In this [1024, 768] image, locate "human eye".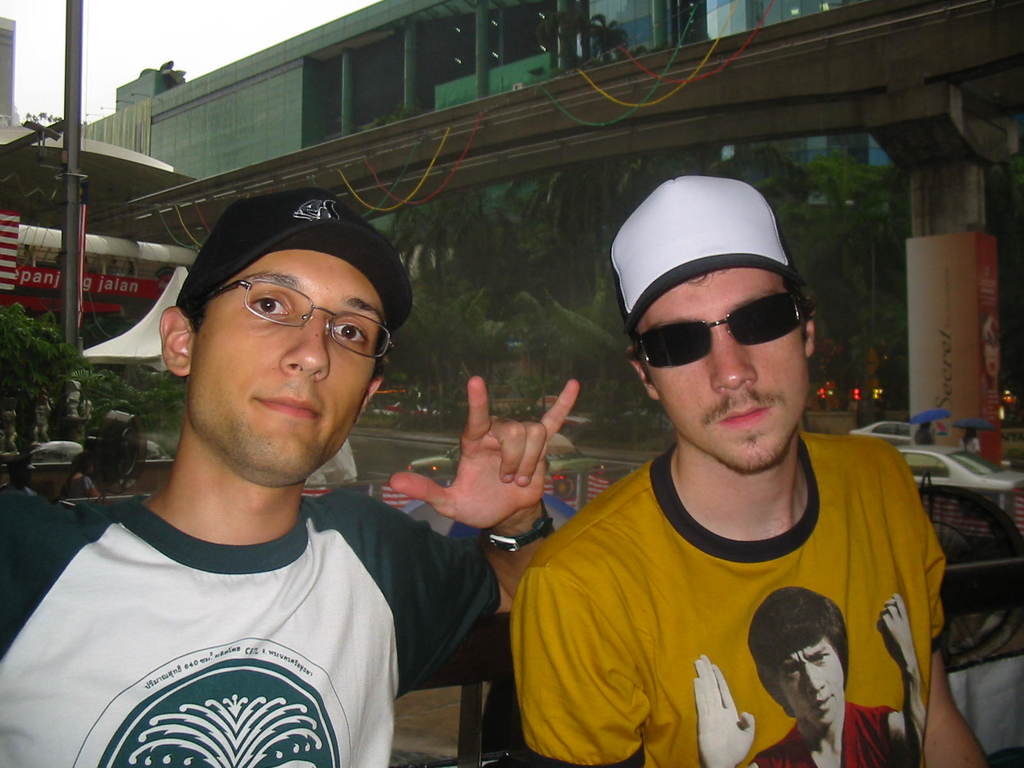
Bounding box: {"x1": 329, "y1": 317, "x2": 371, "y2": 342}.
